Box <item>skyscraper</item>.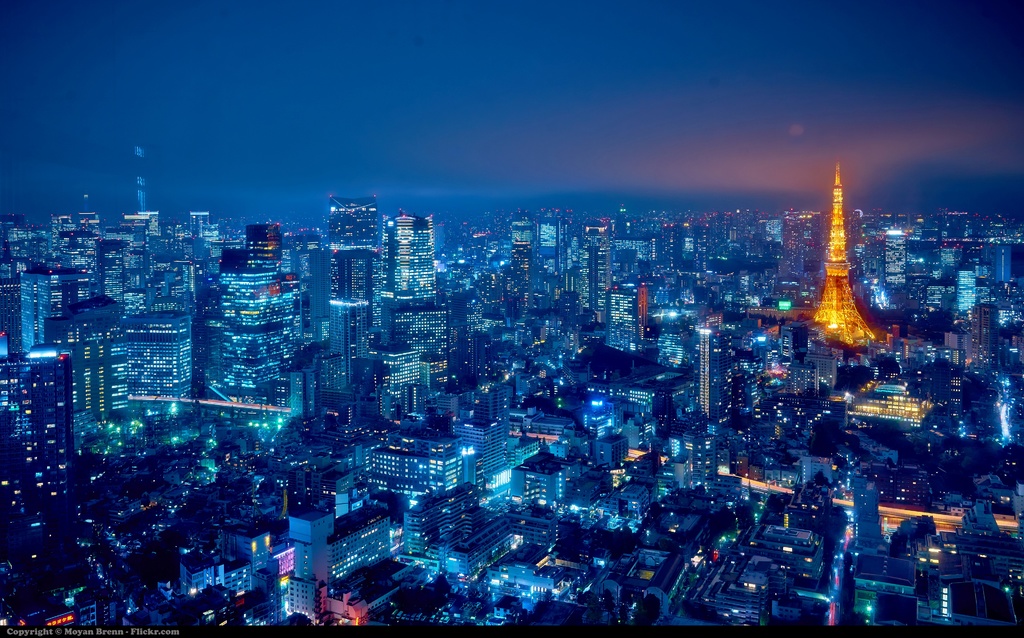
x1=204, y1=257, x2=308, y2=423.
